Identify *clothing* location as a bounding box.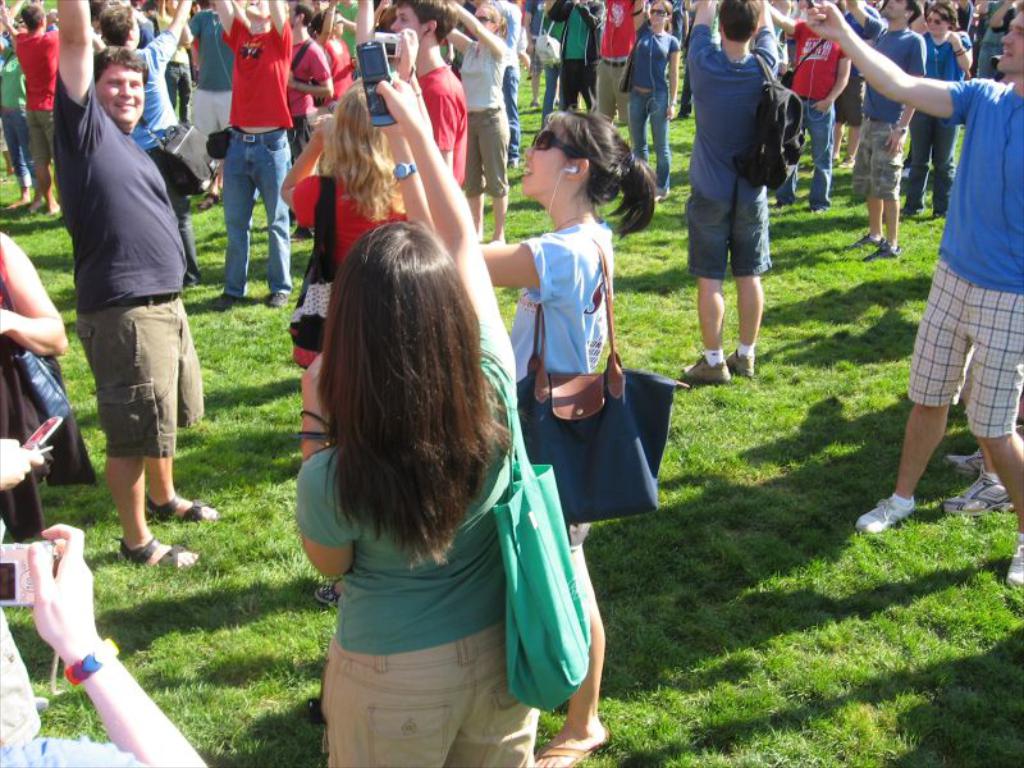
bbox=[187, 9, 246, 137].
